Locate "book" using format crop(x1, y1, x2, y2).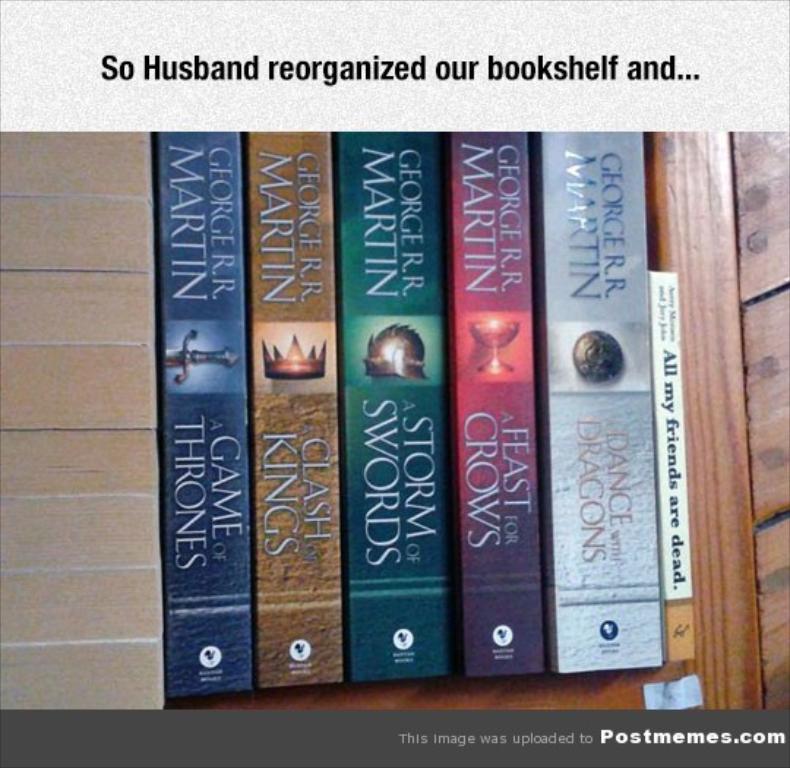
crop(524, 121, 661, 679).
